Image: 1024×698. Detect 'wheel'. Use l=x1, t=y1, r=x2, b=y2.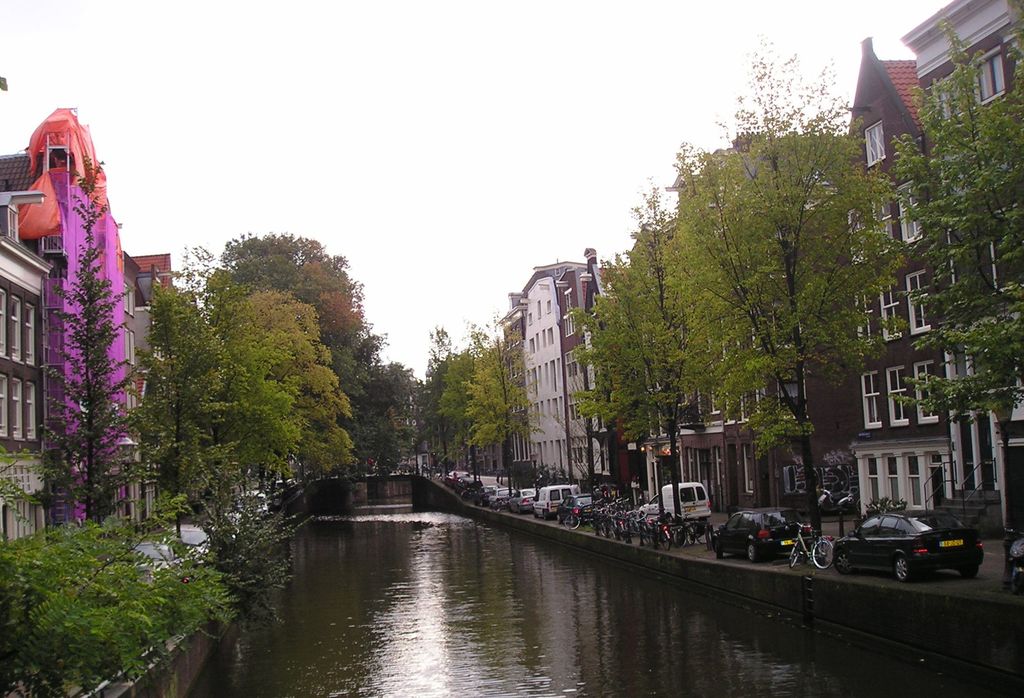
l=745, t=544, r=757, b=563.
